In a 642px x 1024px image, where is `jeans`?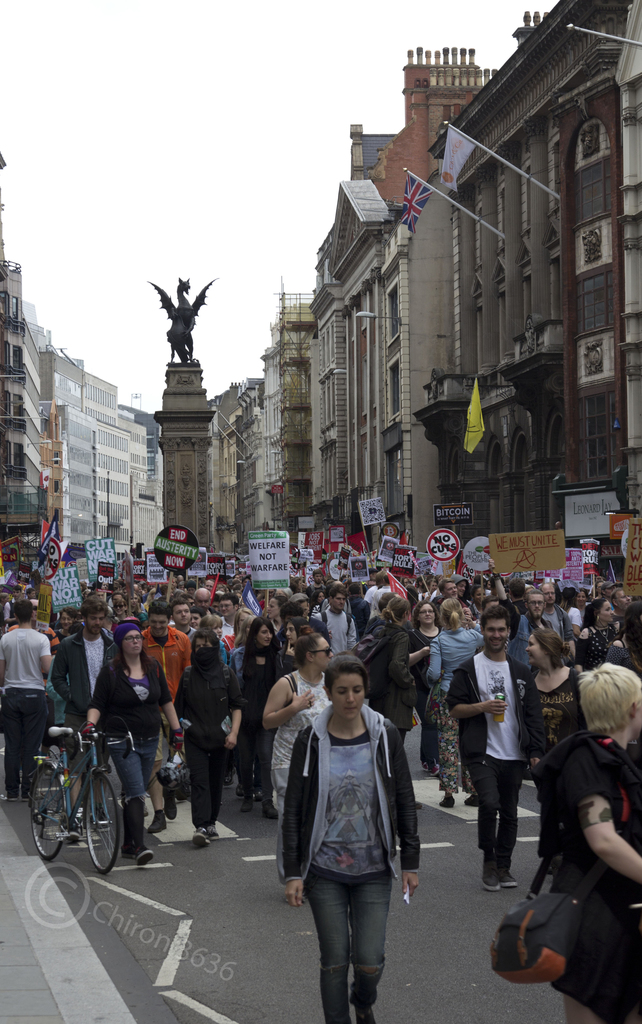
bbox=(10, 689, 48, 794).
